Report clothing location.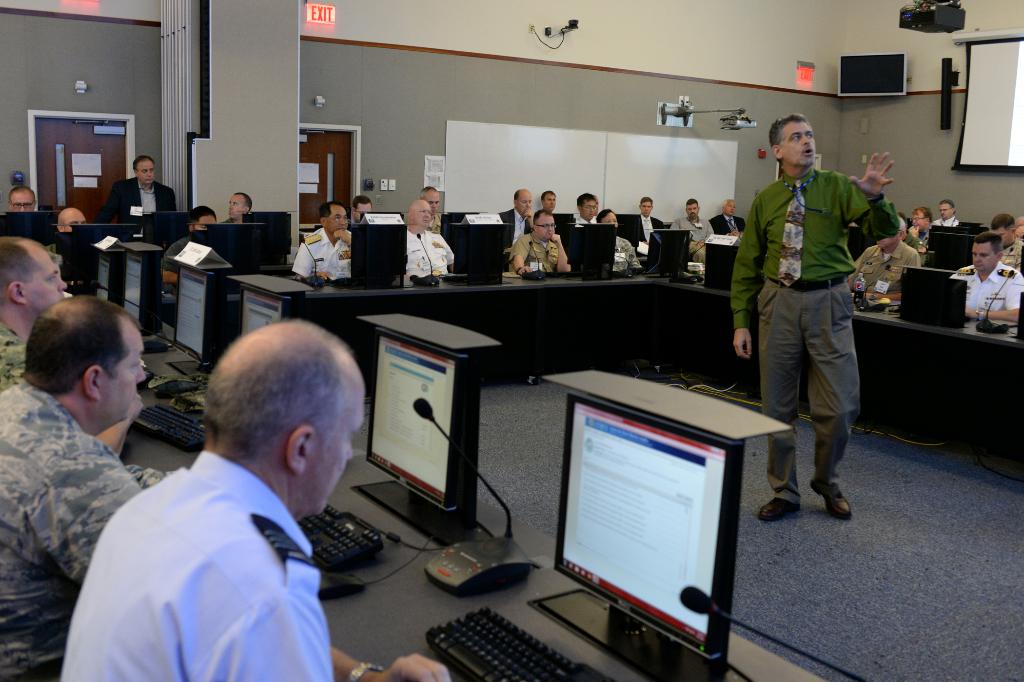
Report: (849,246,922,286).
